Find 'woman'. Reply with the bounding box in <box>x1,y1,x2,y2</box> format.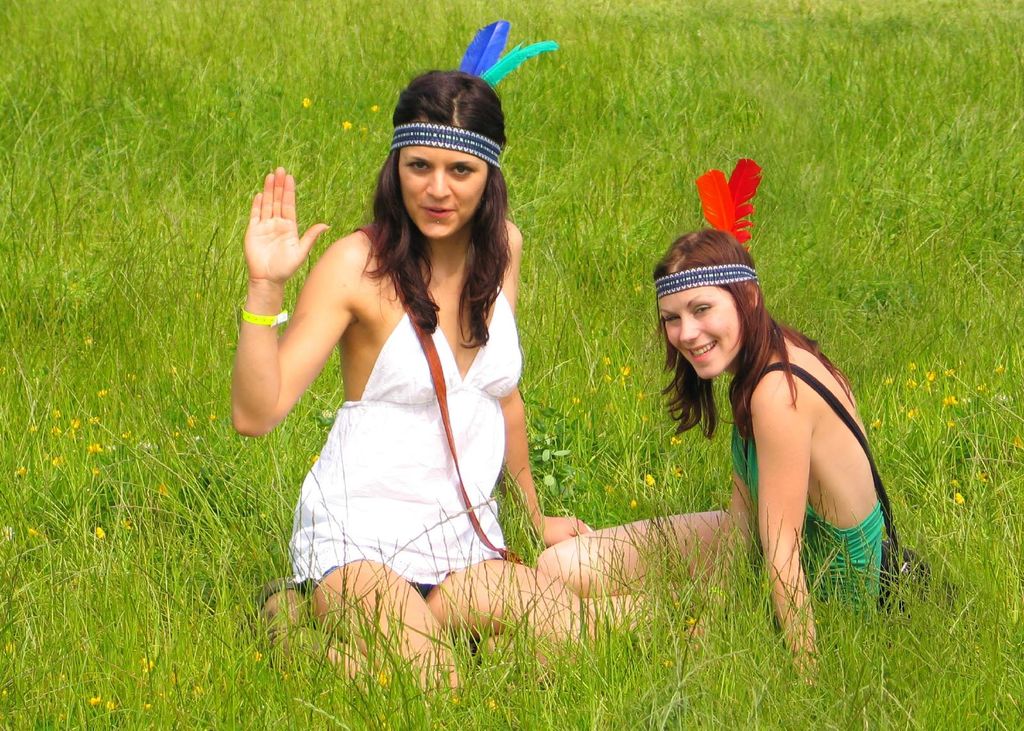
<box>229,68,595,707</box>.
